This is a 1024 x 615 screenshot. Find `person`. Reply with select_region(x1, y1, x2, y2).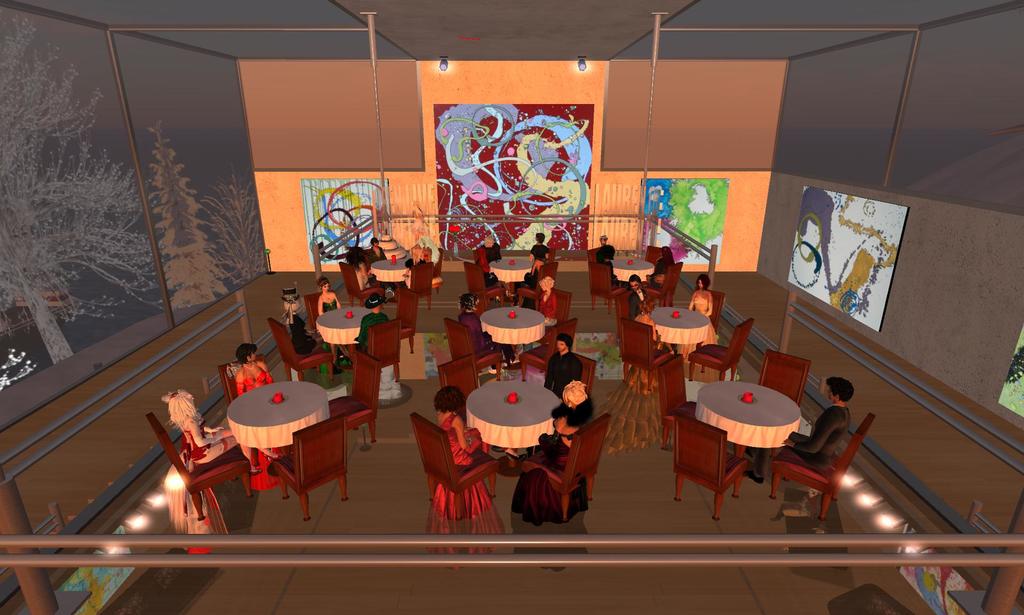
select_region(511, 378, 593, 525).
